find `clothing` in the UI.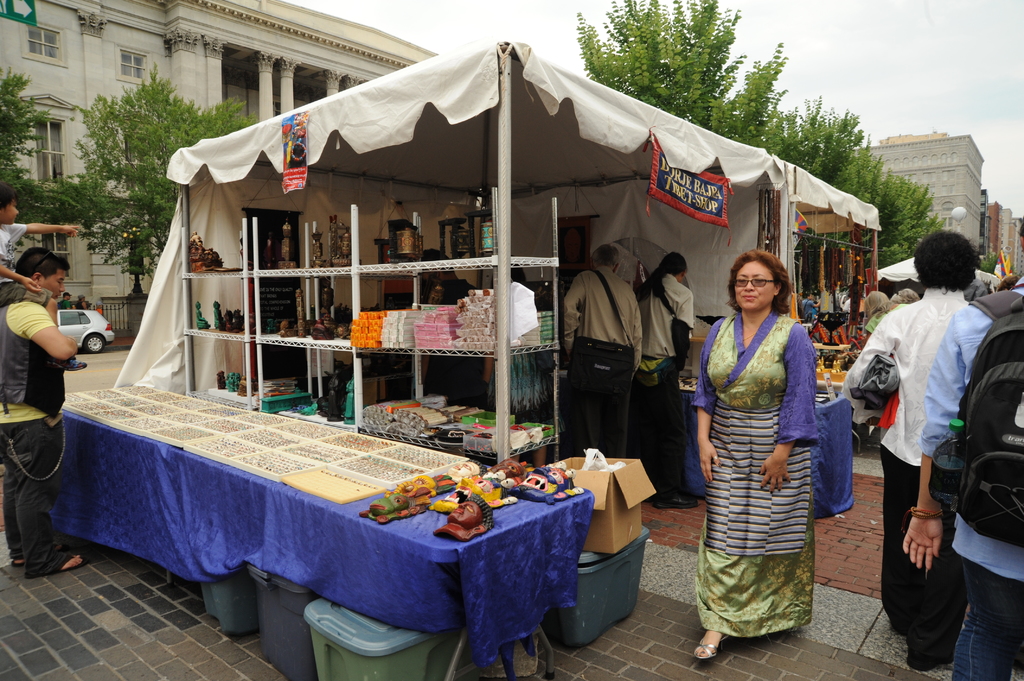
UI element at bbox(67, 284, 91, 314).
